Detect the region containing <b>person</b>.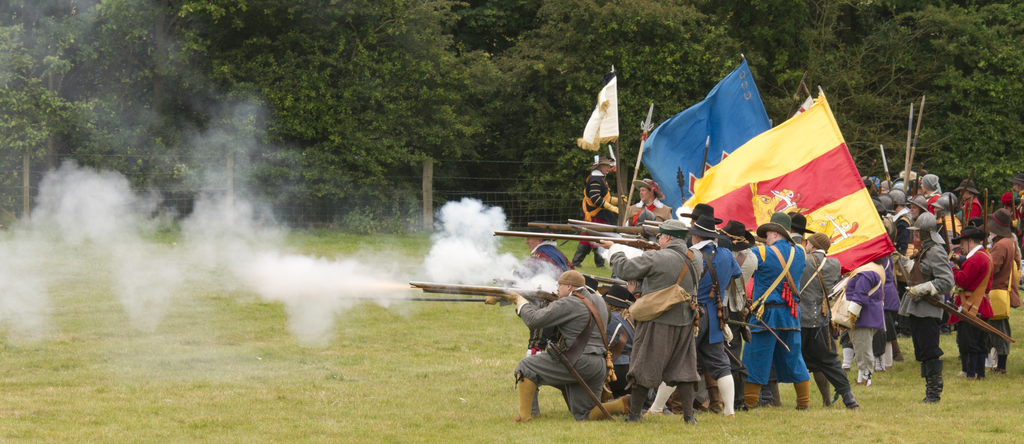
674, 204, 739, 424.
